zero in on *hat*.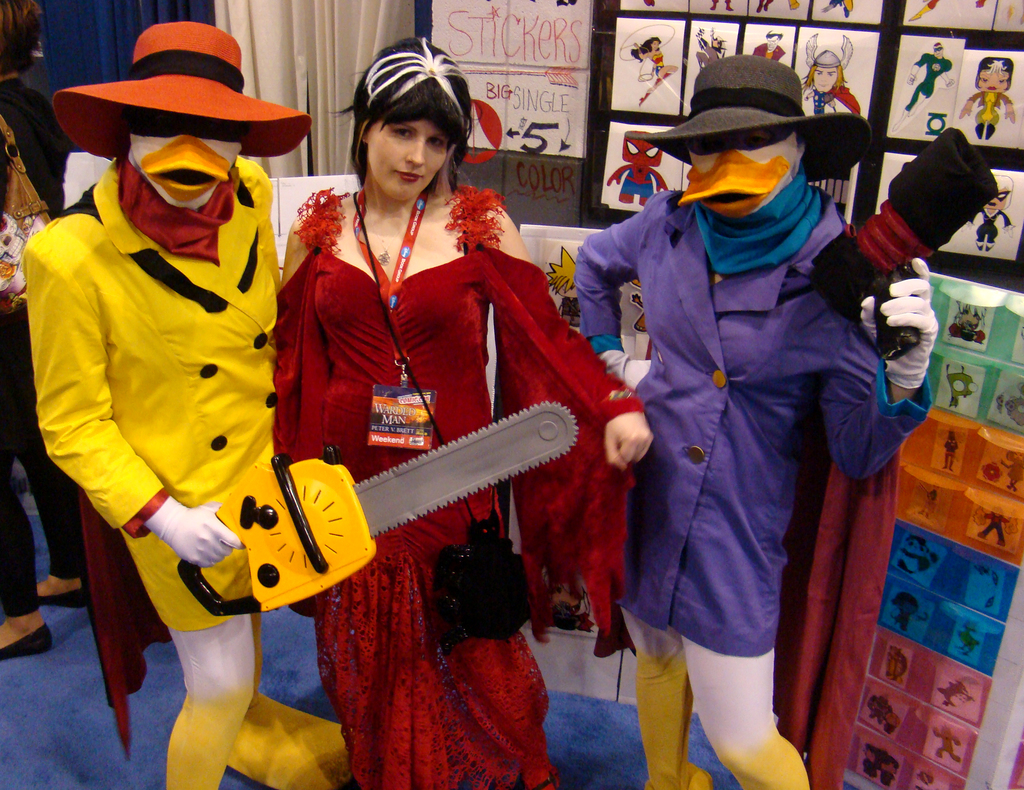
Zeroed in: pyautogui.locateOnScreen(615, 24, 679, 61).
